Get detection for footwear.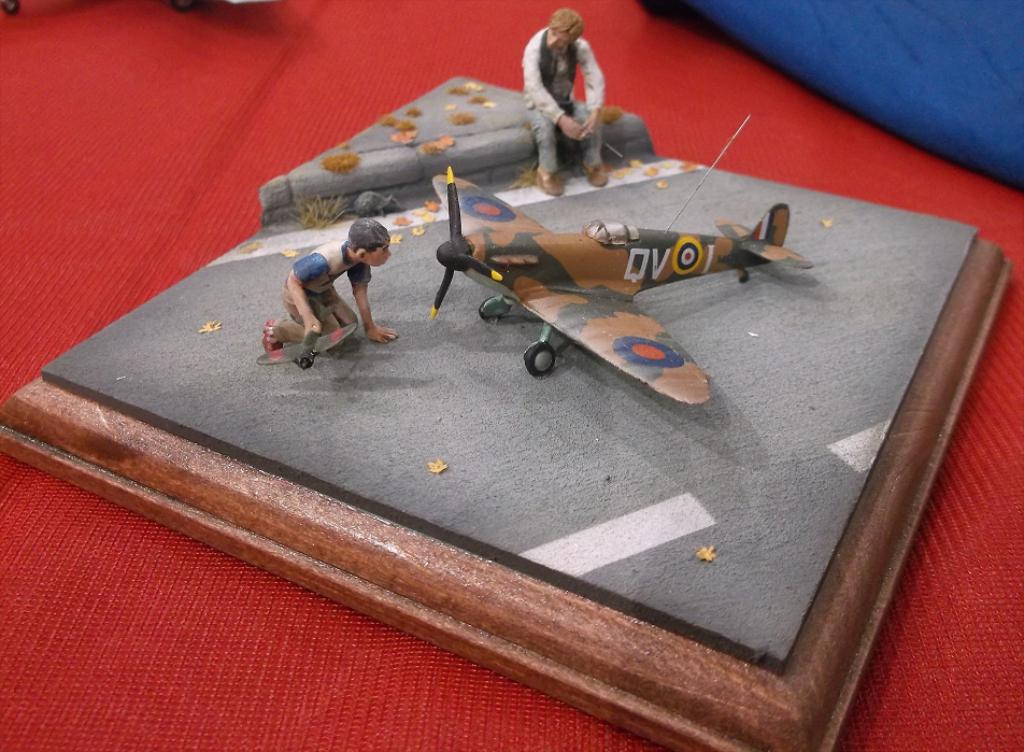
Detection: {"left": 532, "top": 165, "right": 566, "bottom": 198}.
